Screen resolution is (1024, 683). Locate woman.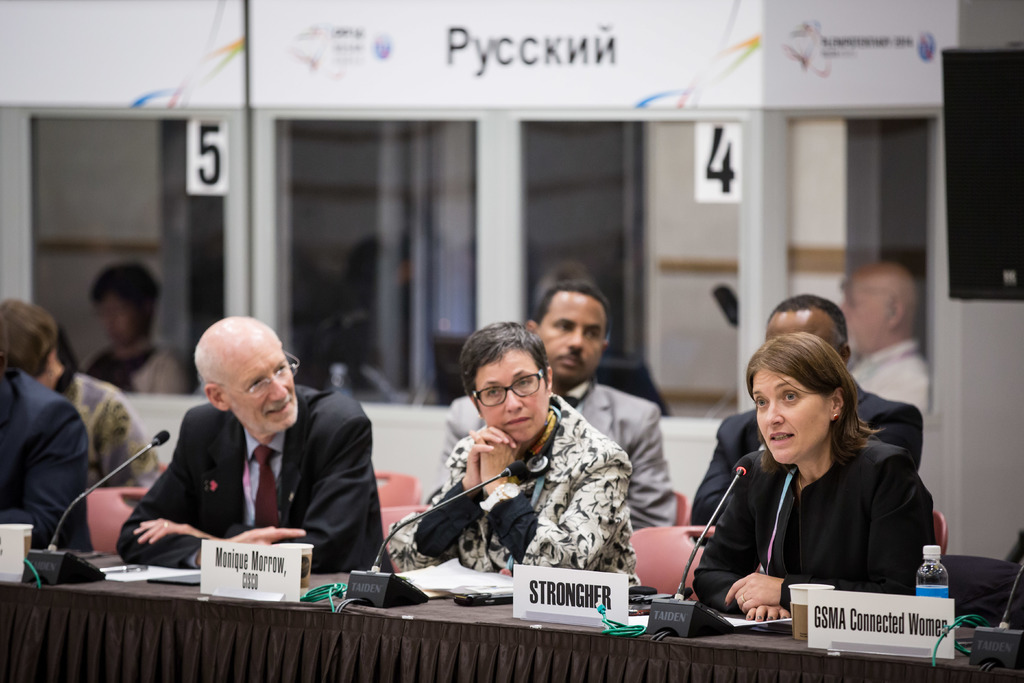
388,322,643,589.
